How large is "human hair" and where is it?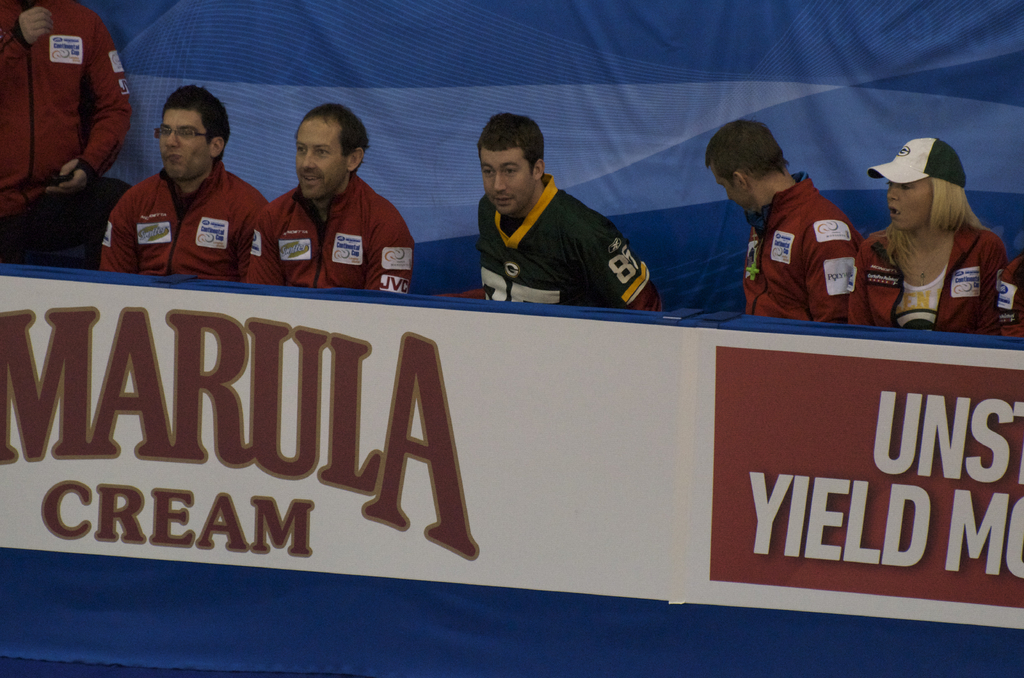
Bounding box: (716,123,797,200).
